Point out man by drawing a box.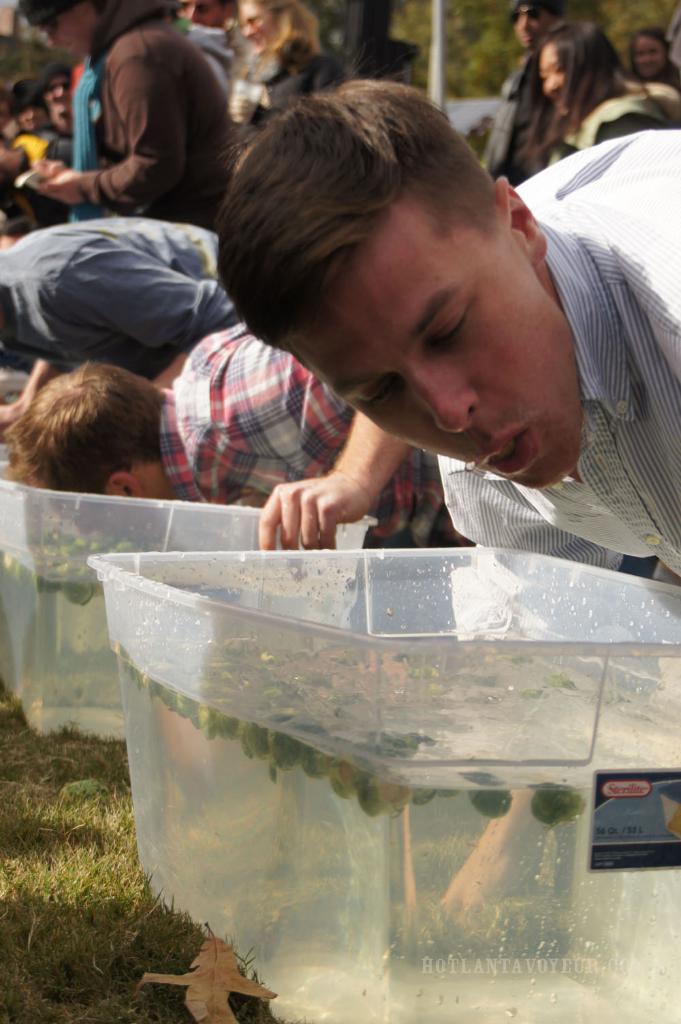
32/46/76/151.
